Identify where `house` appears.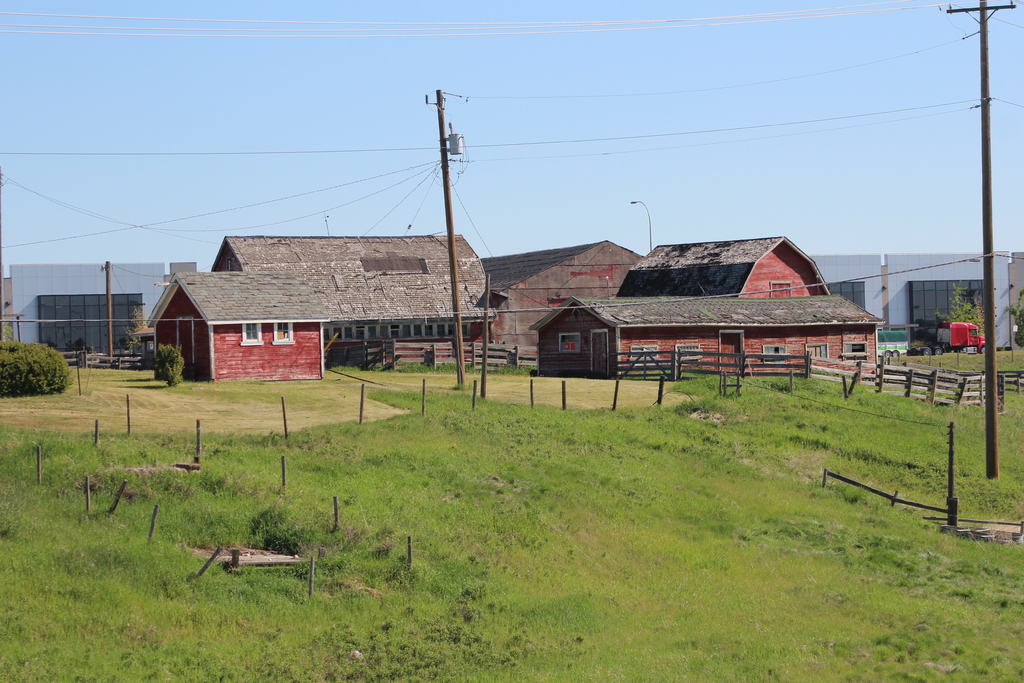
Appears at [x1=6, y1=260, x2=166, y2=361].
